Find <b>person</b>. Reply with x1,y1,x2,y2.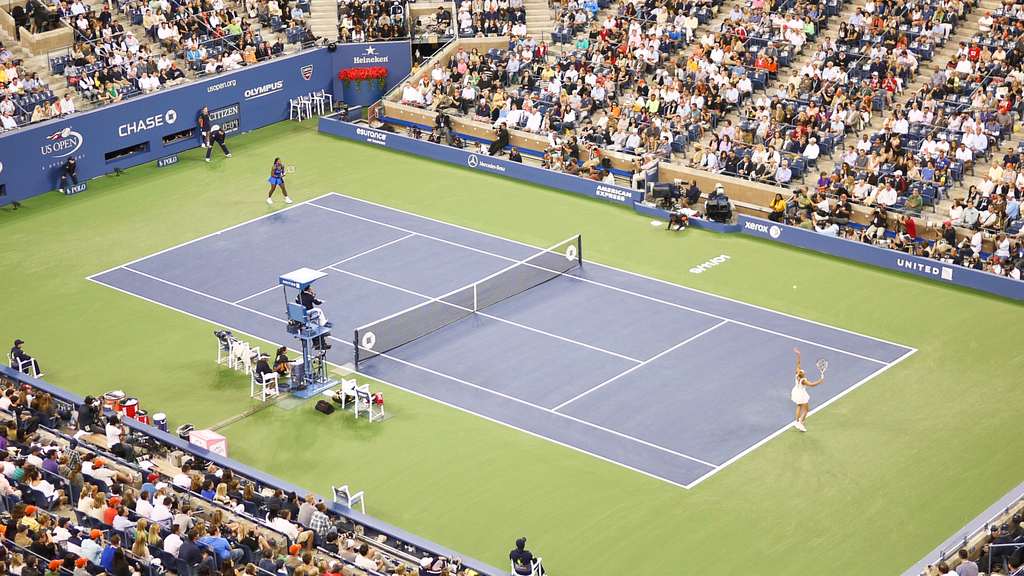
10,335,43,378.
